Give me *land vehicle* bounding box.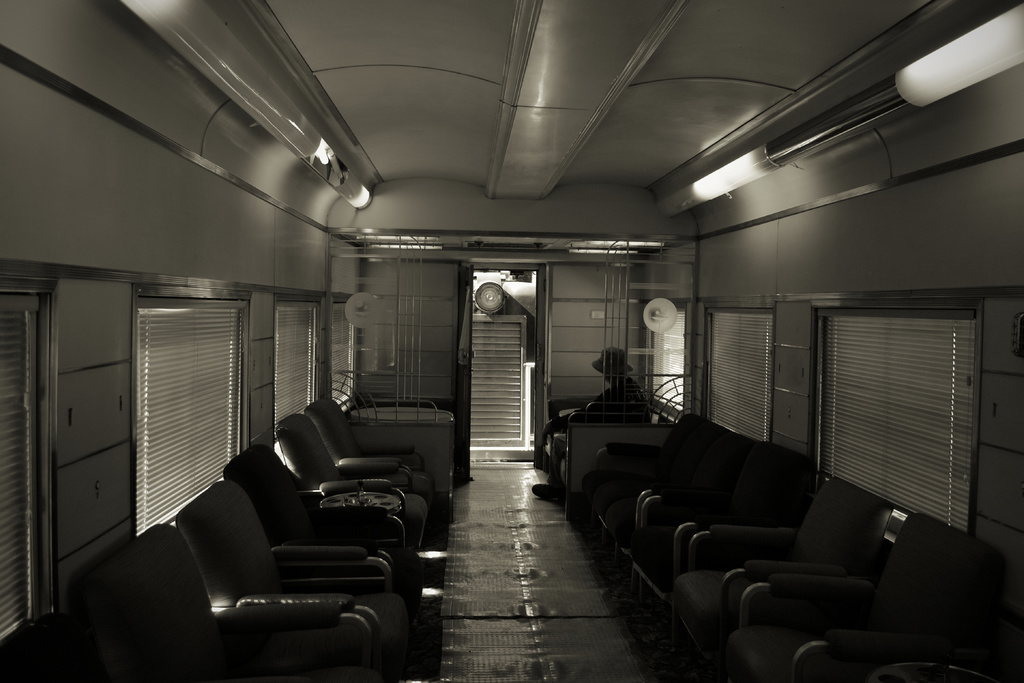
<region>0, 0, 1023, 682</region>.
